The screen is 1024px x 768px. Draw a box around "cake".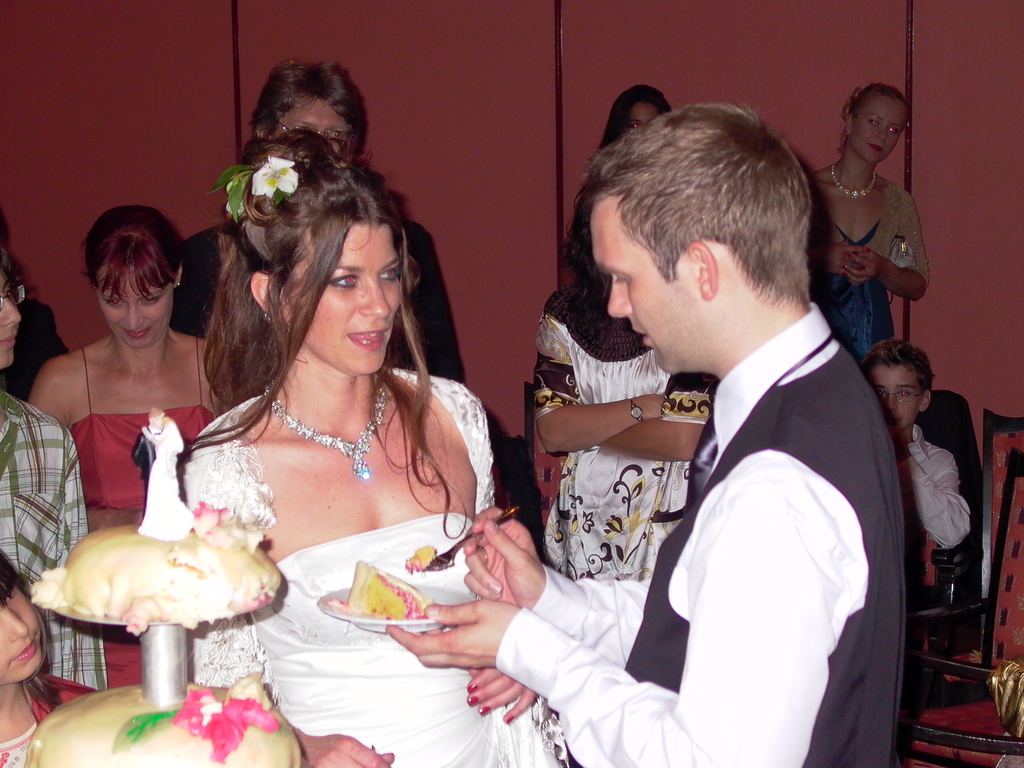
detection(26, 408, 287, 628).
